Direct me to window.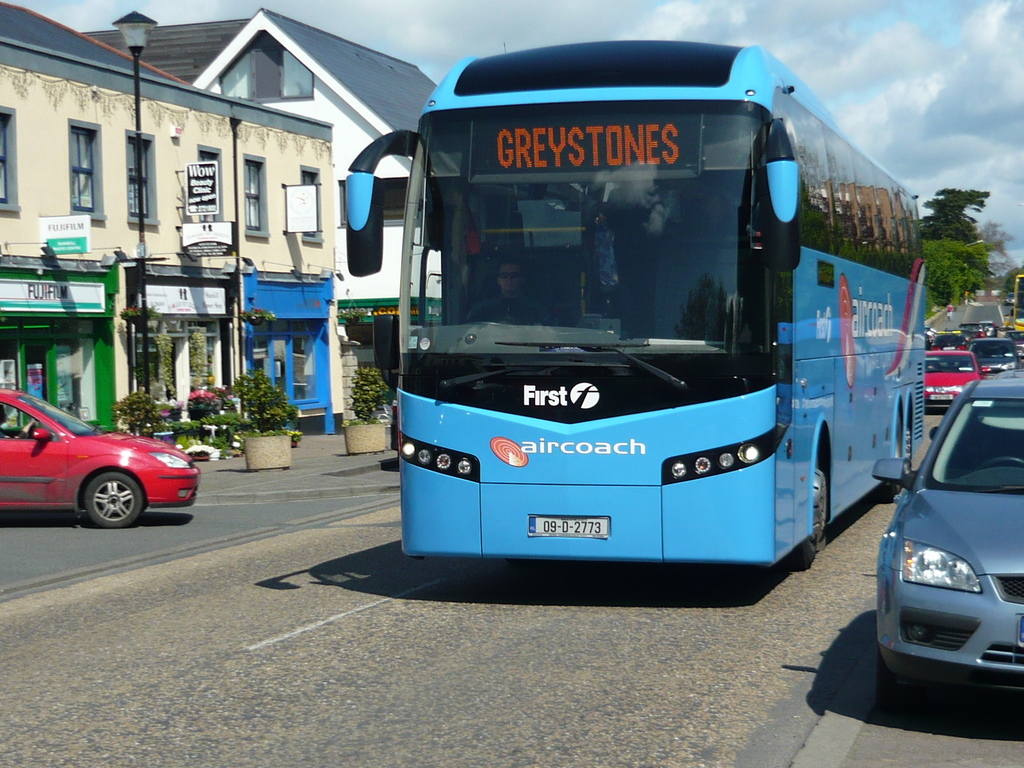
Direction: bbox=(67, 121, 102, 214).
